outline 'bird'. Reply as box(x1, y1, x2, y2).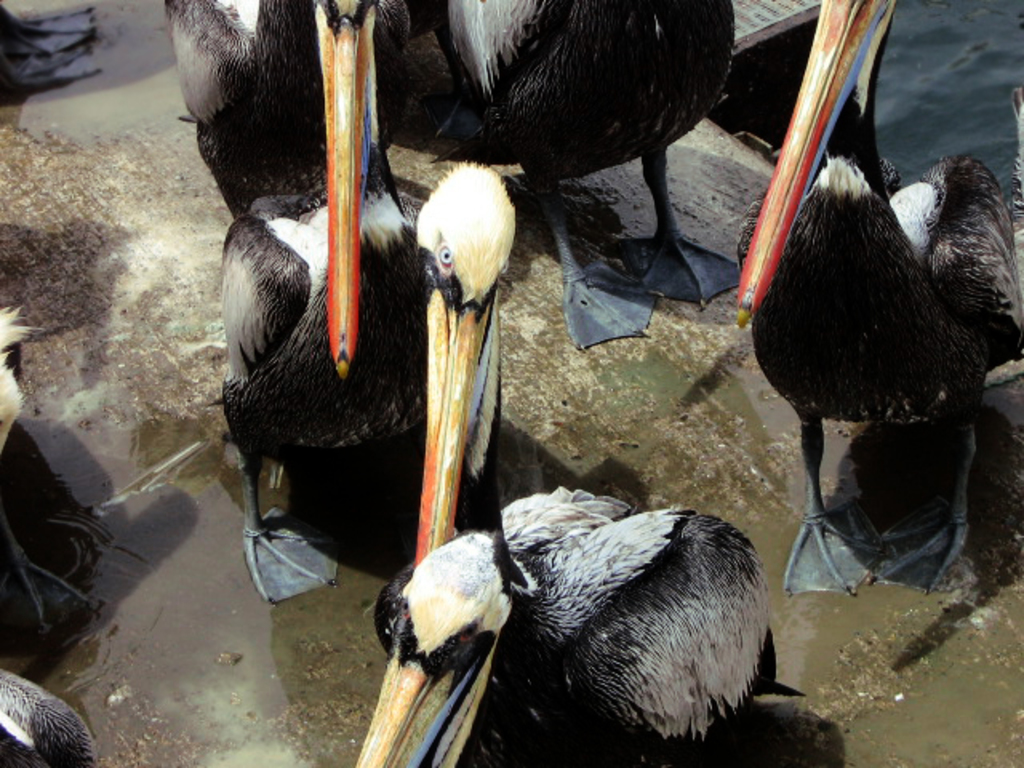
box(155, 0, 440, 381).
